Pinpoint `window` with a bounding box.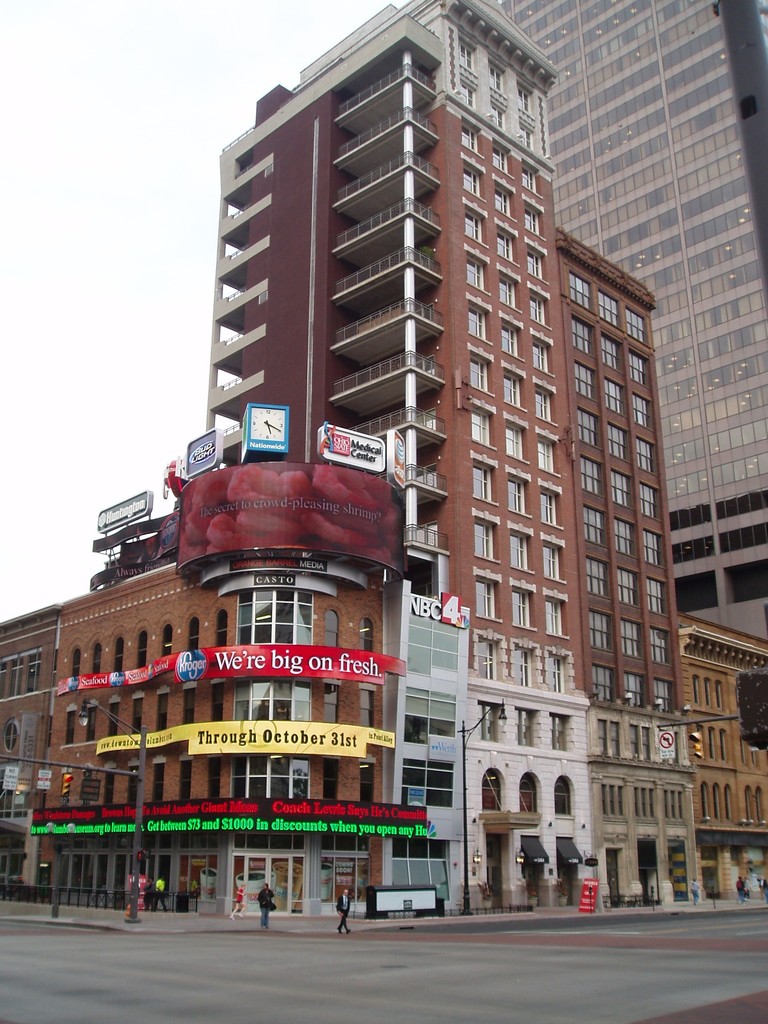
l=359, t=688, r=375, b=732.
